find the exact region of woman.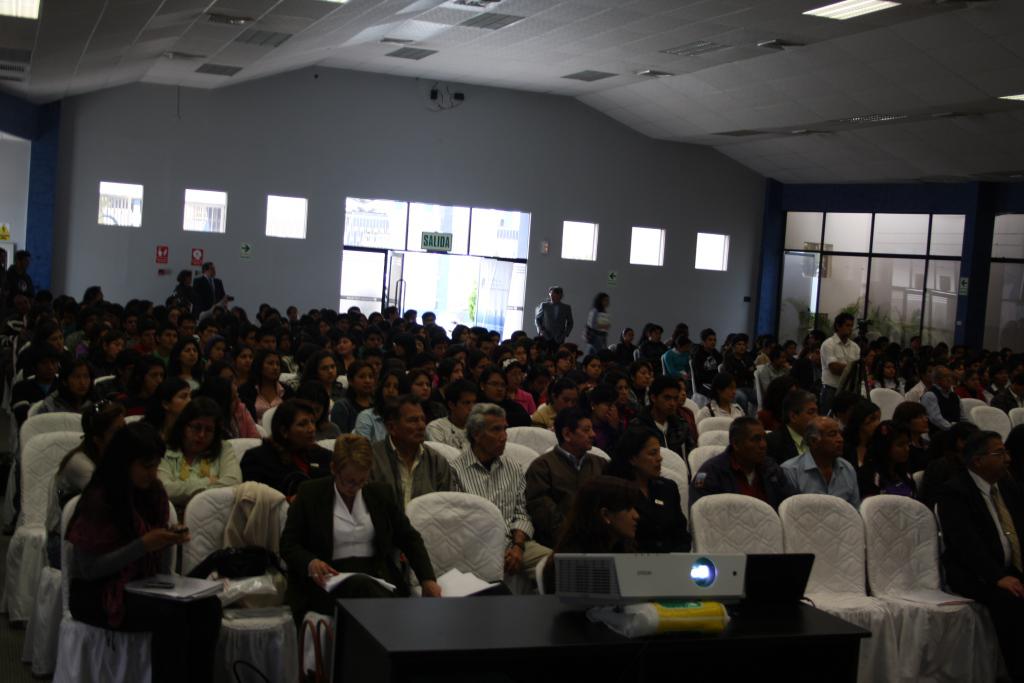
Exact region: left=239, top=399, right=335, bottom=502.
